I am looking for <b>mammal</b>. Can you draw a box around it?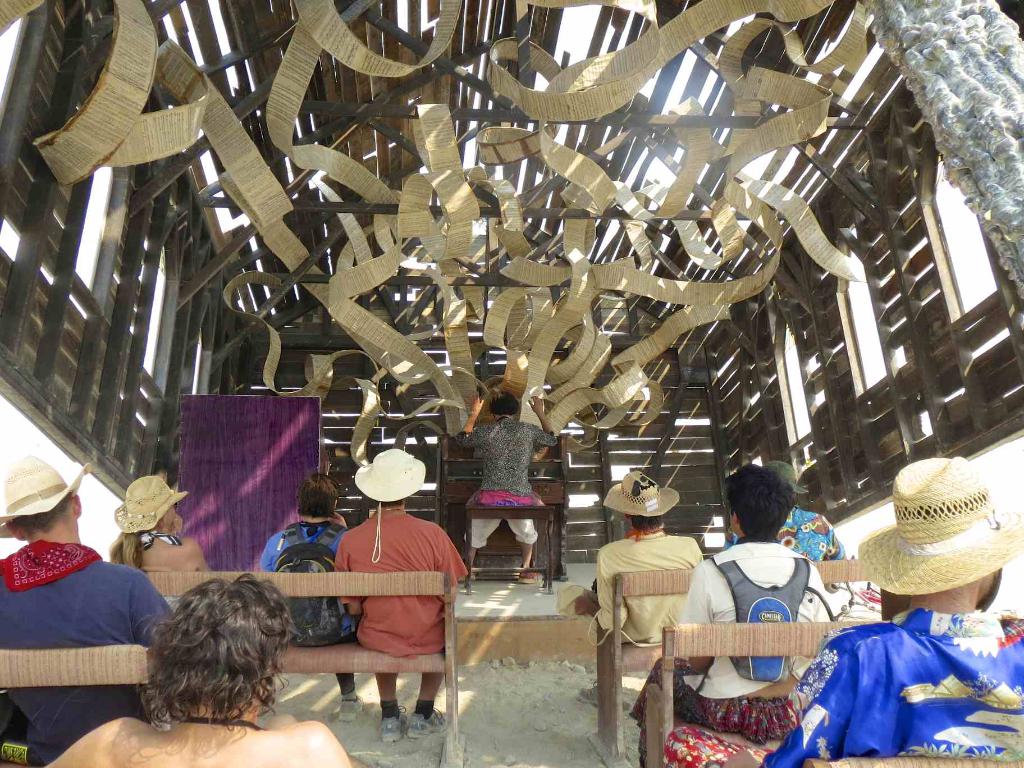
Sure, the bounding box is x1=46, y1=572, x2=353, y2=767.
